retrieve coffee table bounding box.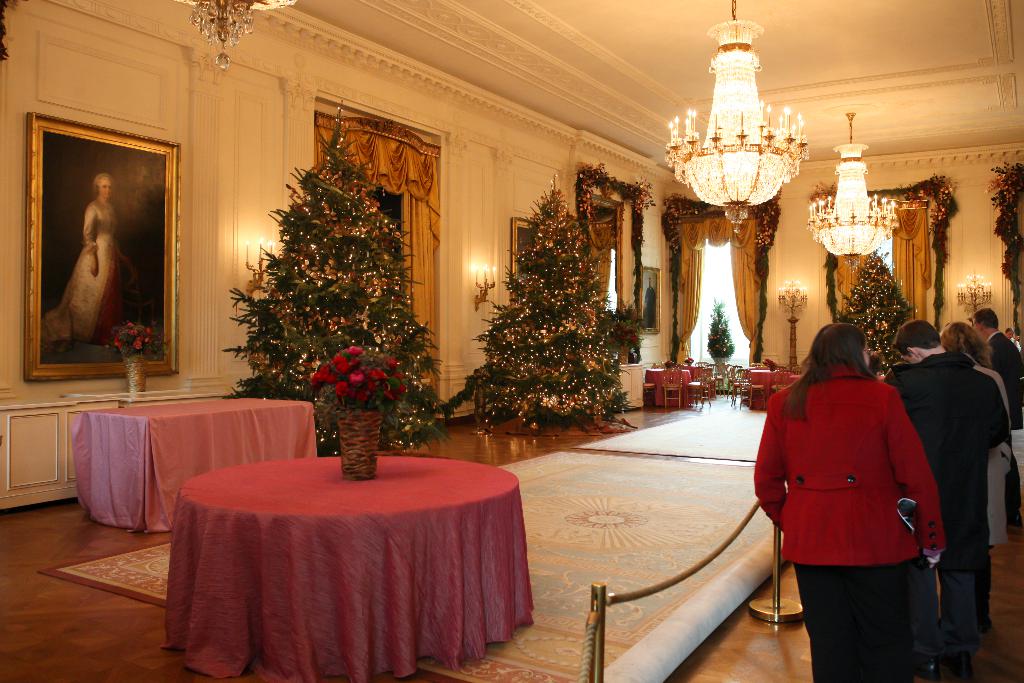
Bounding box: 745,367,796,408.
